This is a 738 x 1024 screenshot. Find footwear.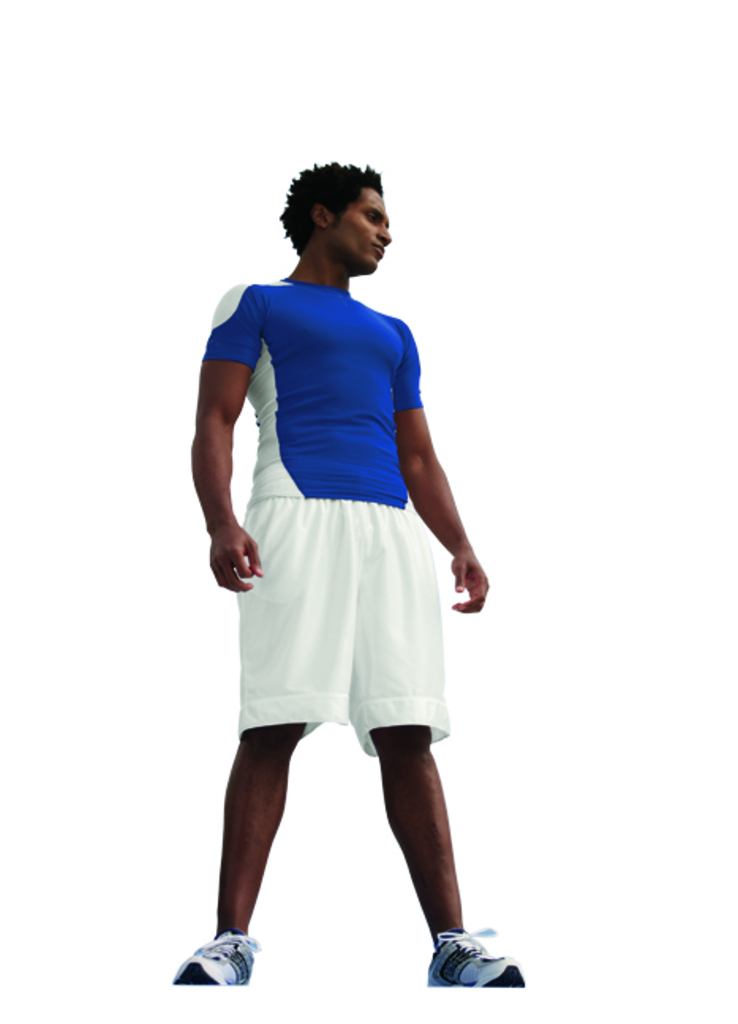
Bounding box: [x1=172, y1=926, x2=256, y2=989].
